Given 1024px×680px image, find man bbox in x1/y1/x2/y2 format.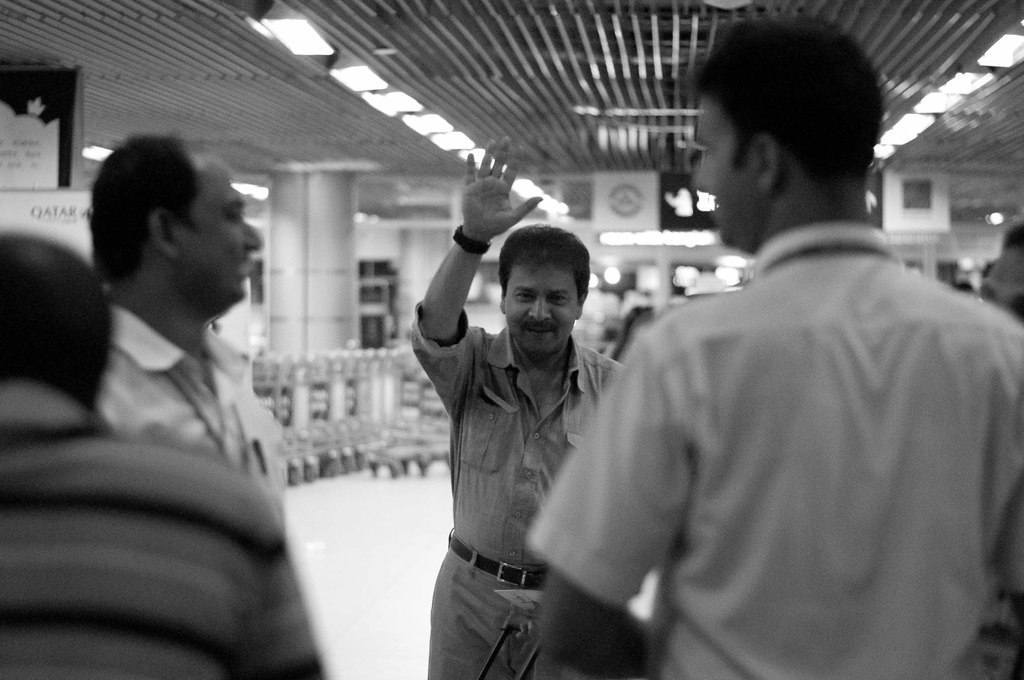
406/128/630/679.
